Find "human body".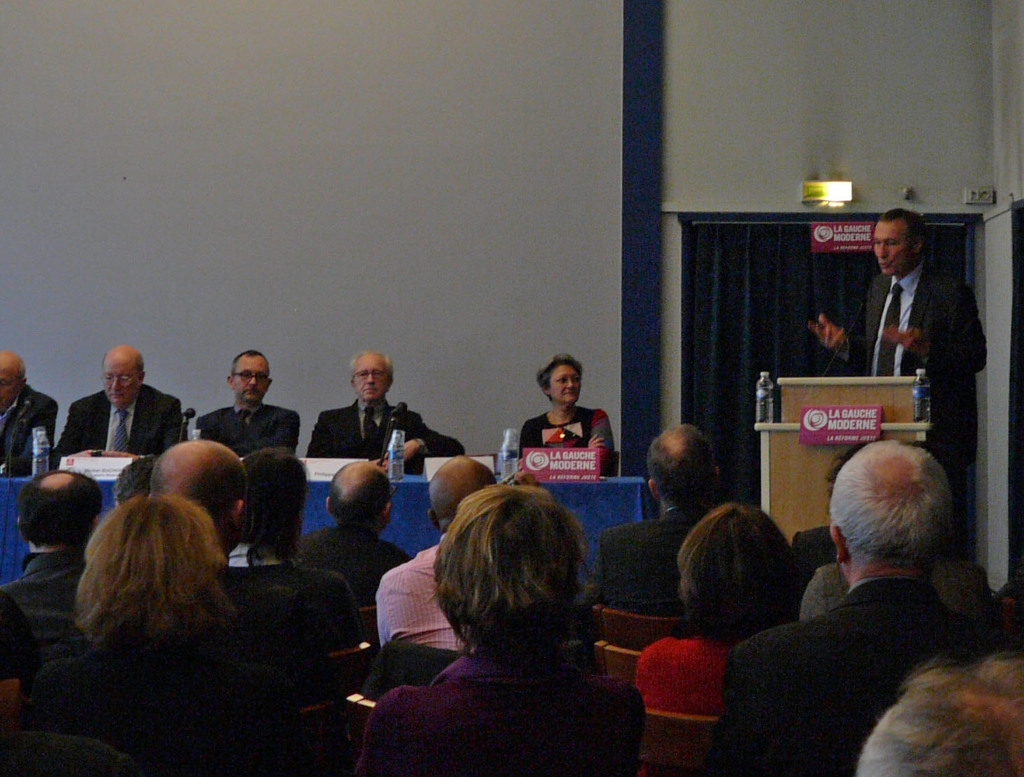
x1=291 y1=520 x2=421 y2=607.
